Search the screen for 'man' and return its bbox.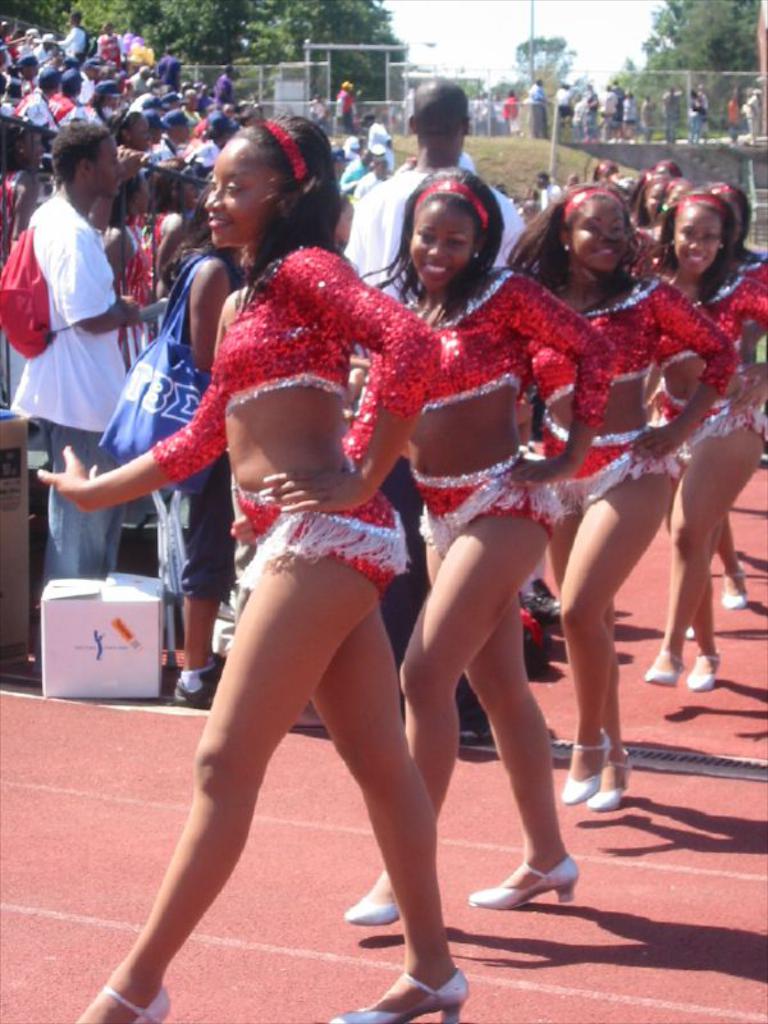
Found: <bbox>344, 74, 525, 733</bbox>.
